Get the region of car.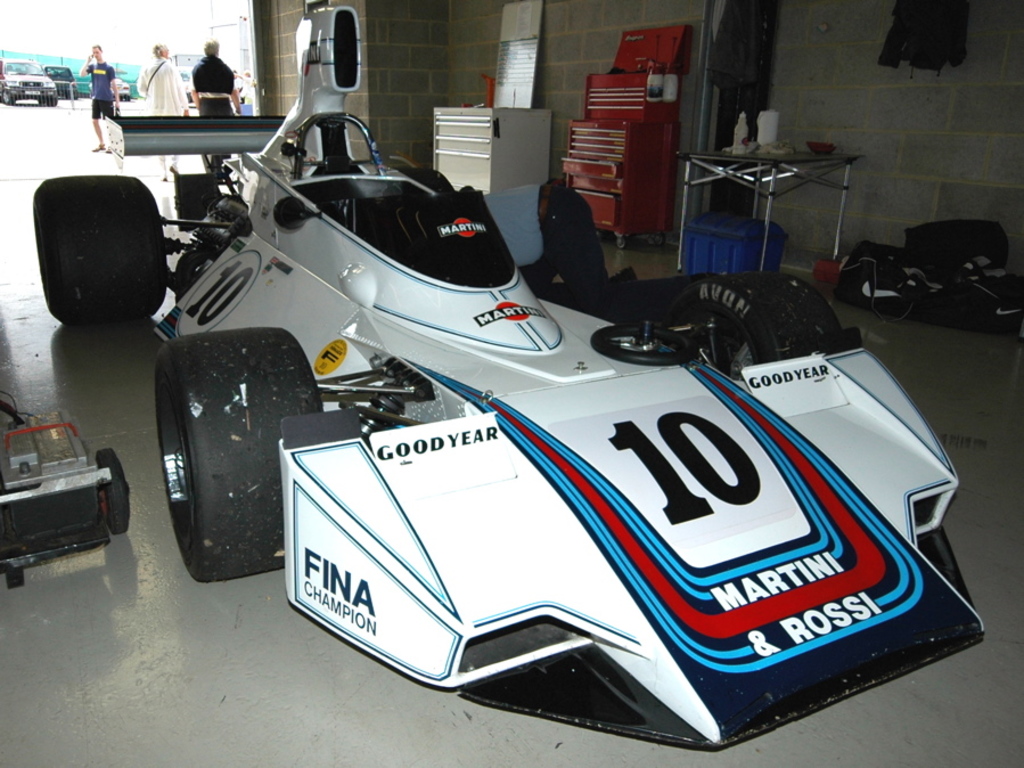
bbox=[51, 65, 80, 92].
